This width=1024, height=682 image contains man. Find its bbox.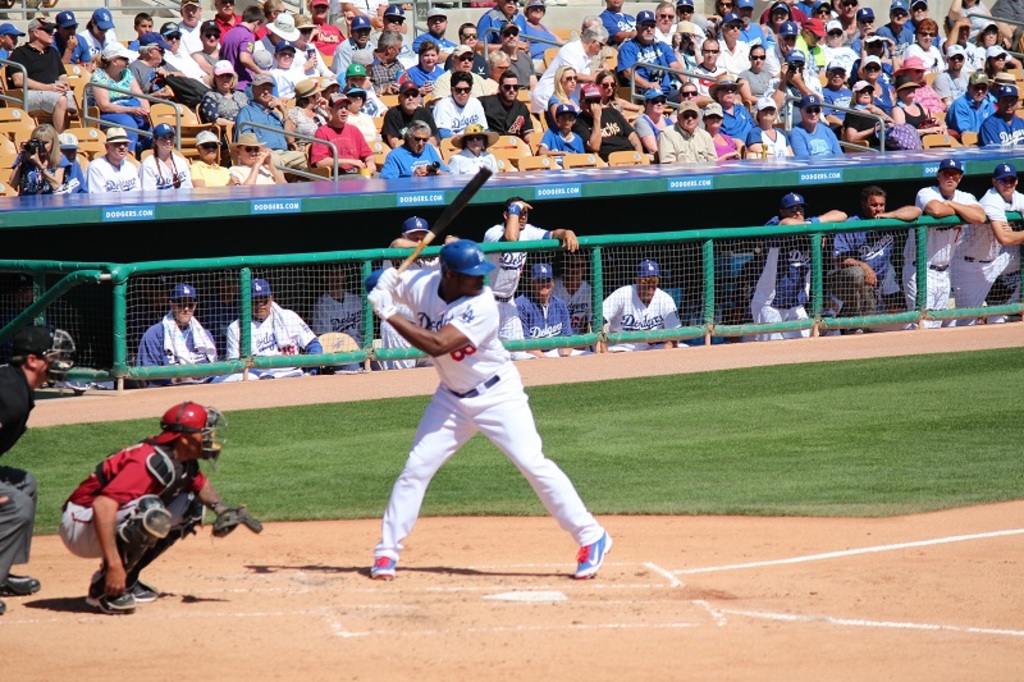
351, 223, 620, 577.
